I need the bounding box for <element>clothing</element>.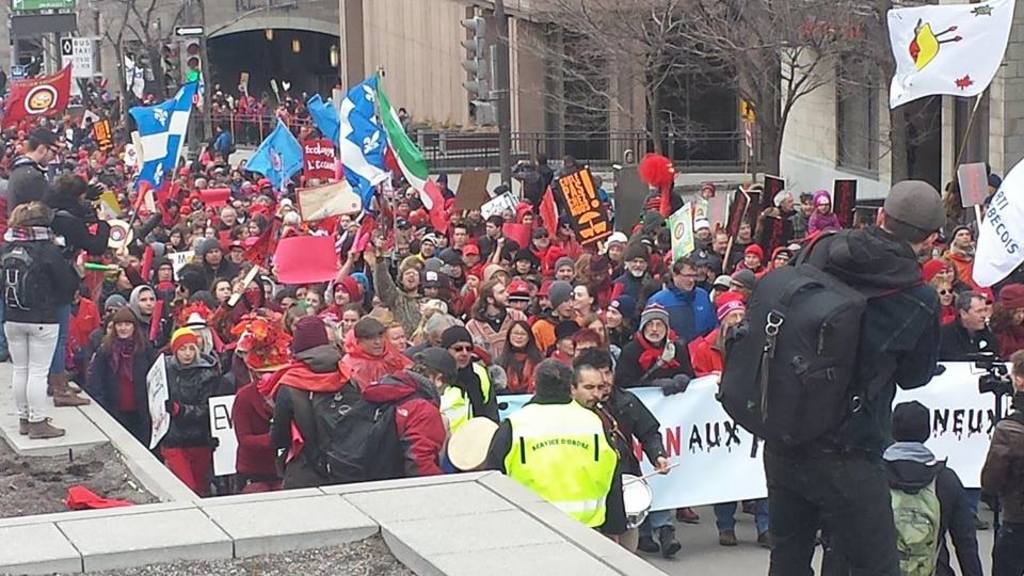
Here it is: crop(809, 211, 841, 240).
